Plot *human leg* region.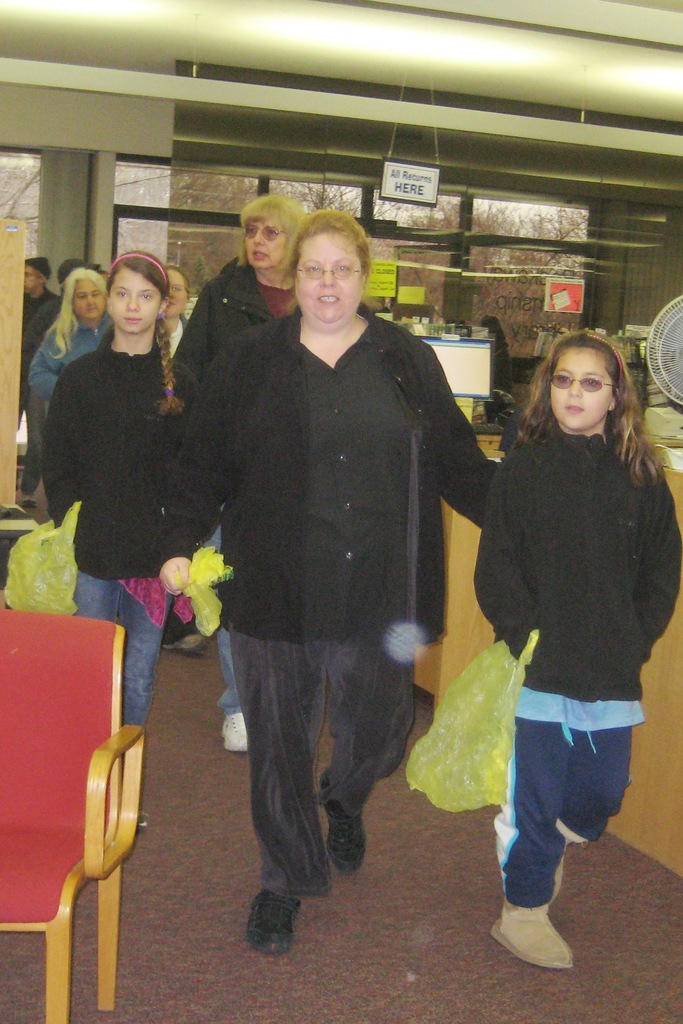
Plotted at <bbox>490, 655, 575, 972</bbox>.
